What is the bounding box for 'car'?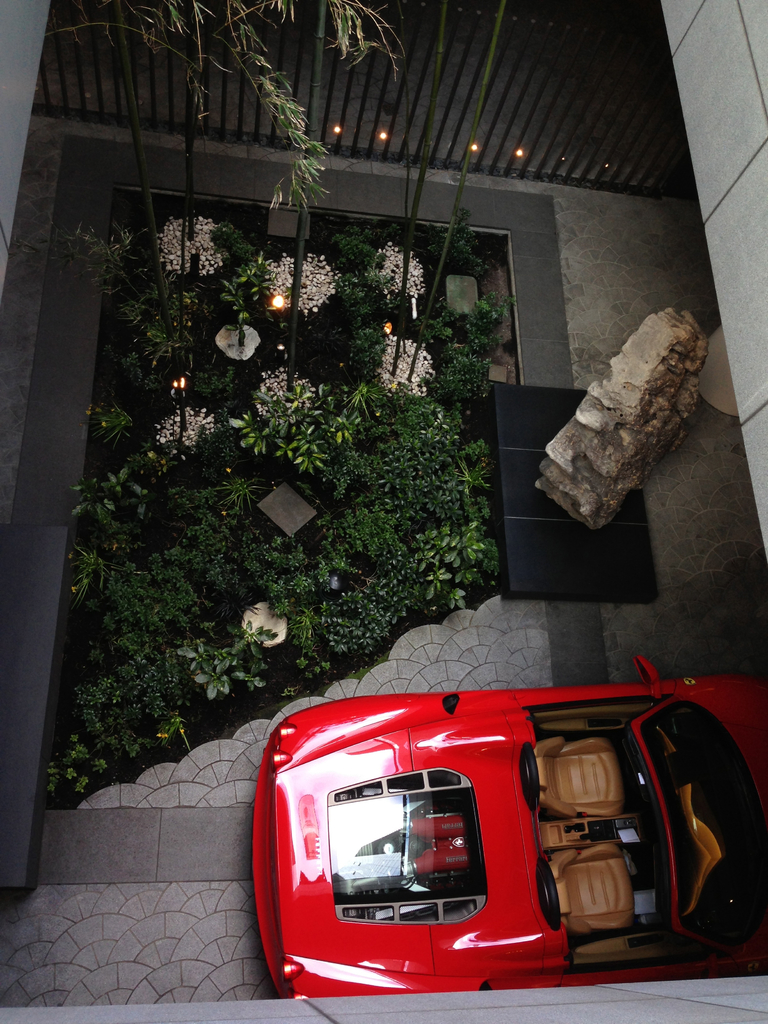
<bbox>229, 671, 721, 992</bbox>.
